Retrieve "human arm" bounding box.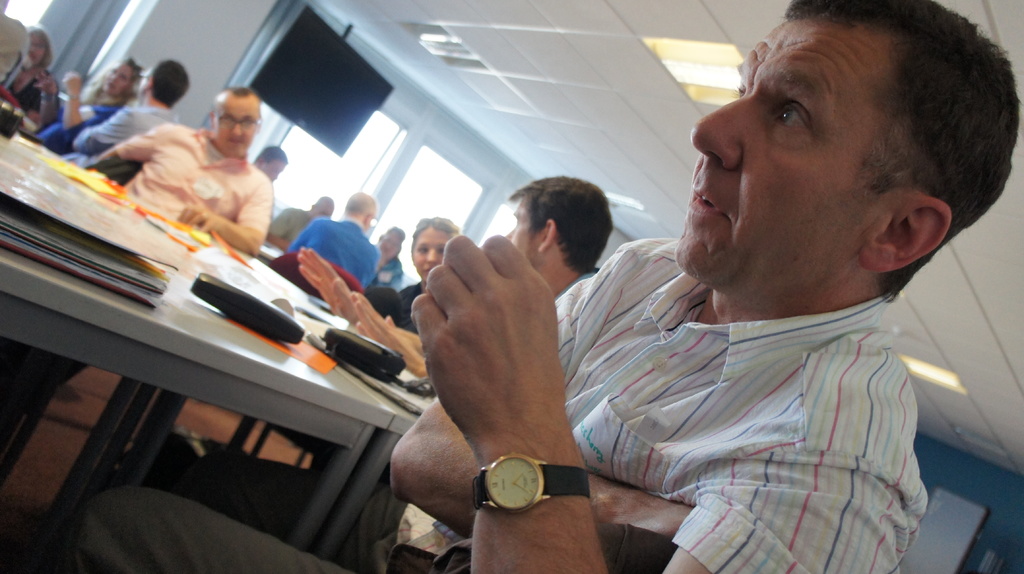
Bounding box: rect(79, 118, 132, 153).
